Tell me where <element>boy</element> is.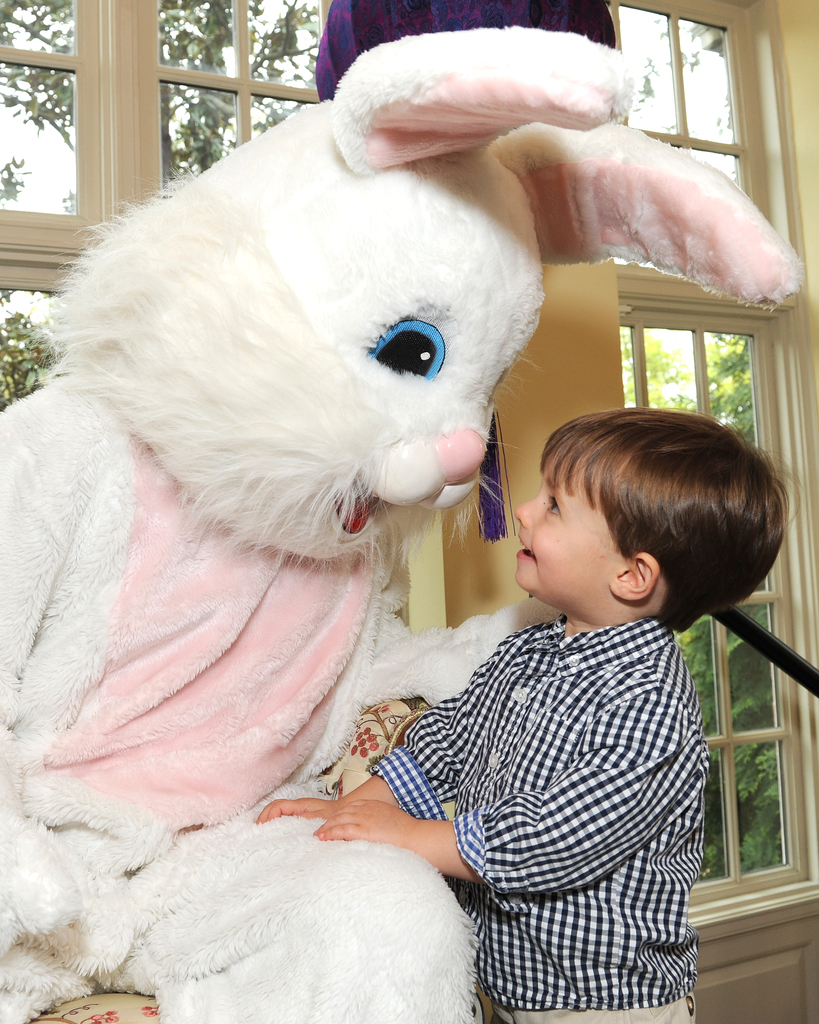
<element>boy</element> is at box(348, 390, 777, 985).
